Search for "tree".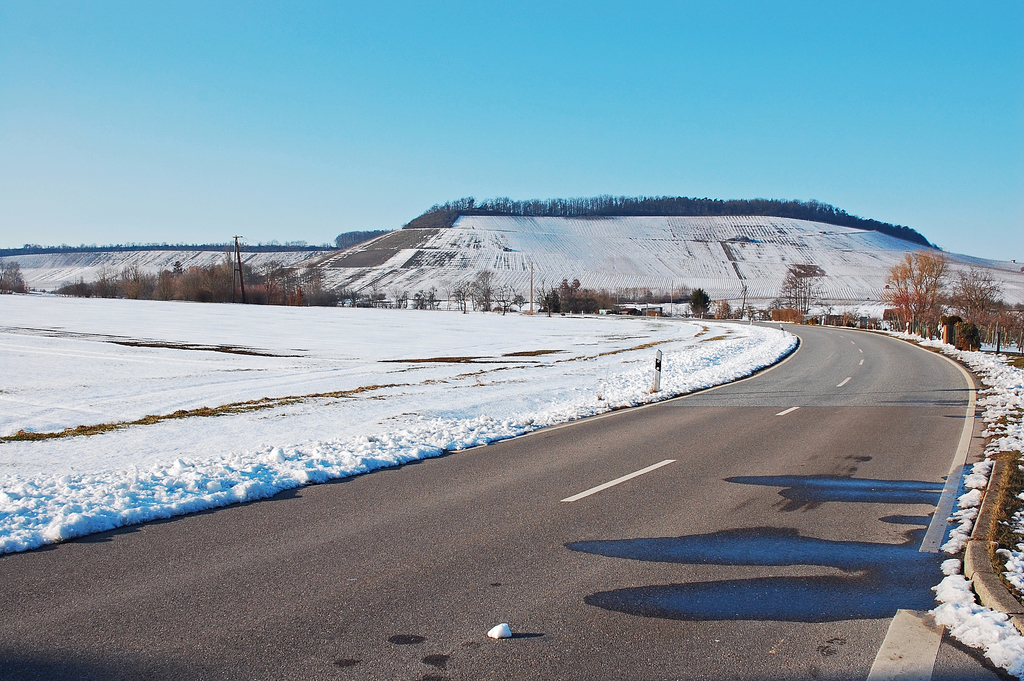
Found at <region>249, 270, 283, 304</region>.
